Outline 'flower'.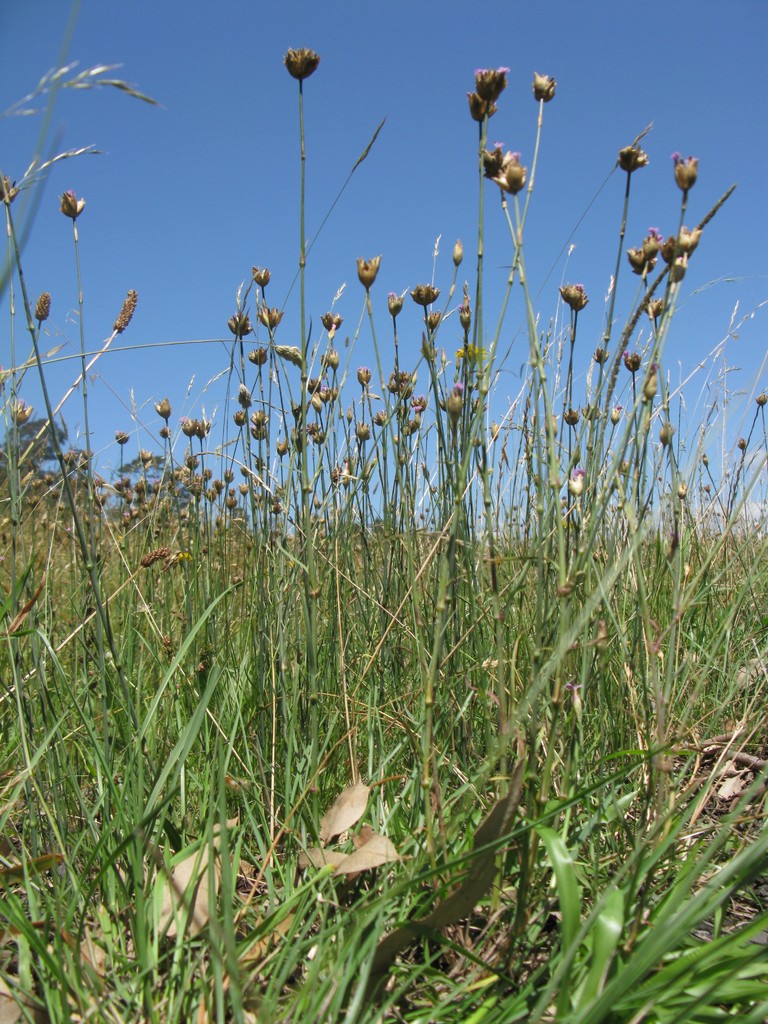
Outline: l=479, t=65, r=507, b=100.
